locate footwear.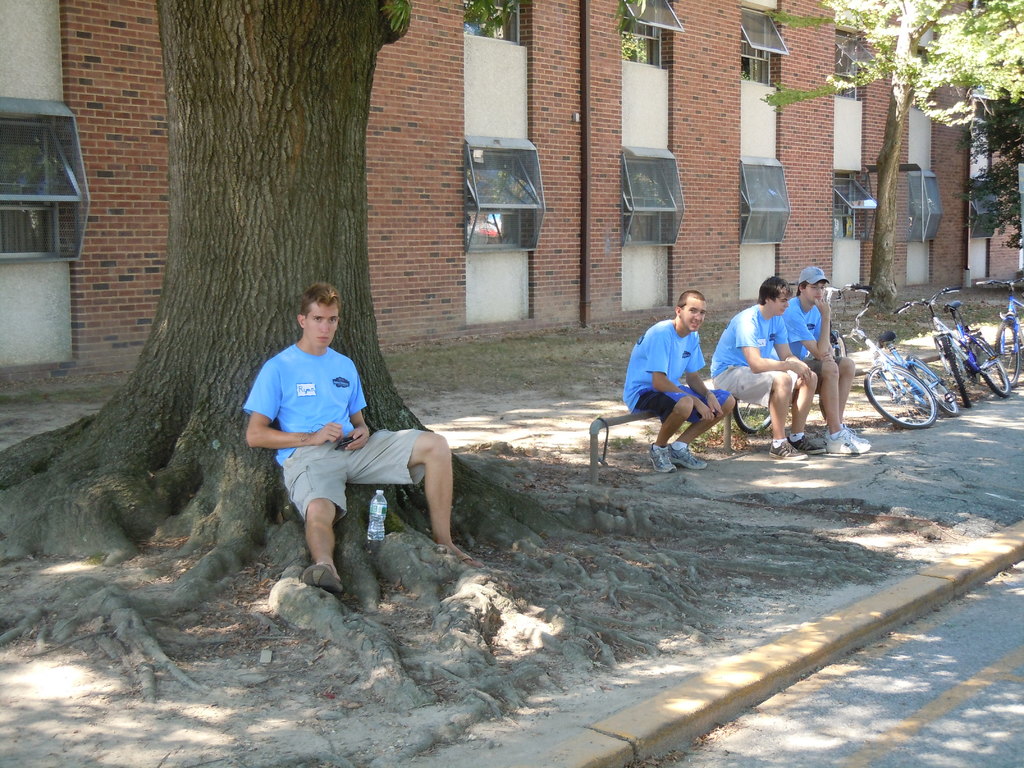
Bounding box: left=787, top=426, right=824, bottom=454.
